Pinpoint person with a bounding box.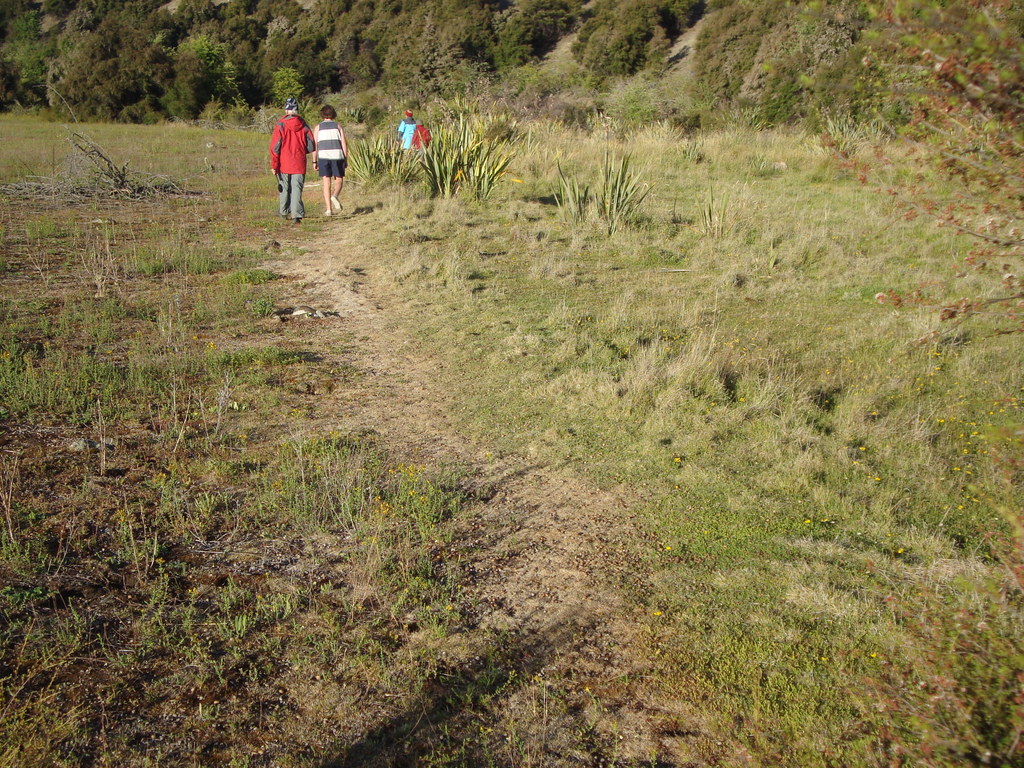
[267,95,316,223].
